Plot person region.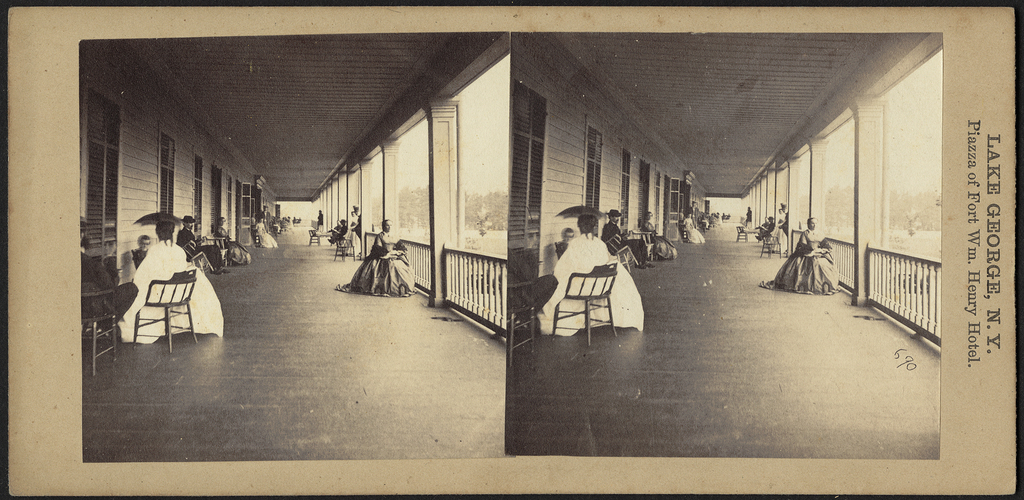
Plotted at select_region(506, 242, 558, 315).
